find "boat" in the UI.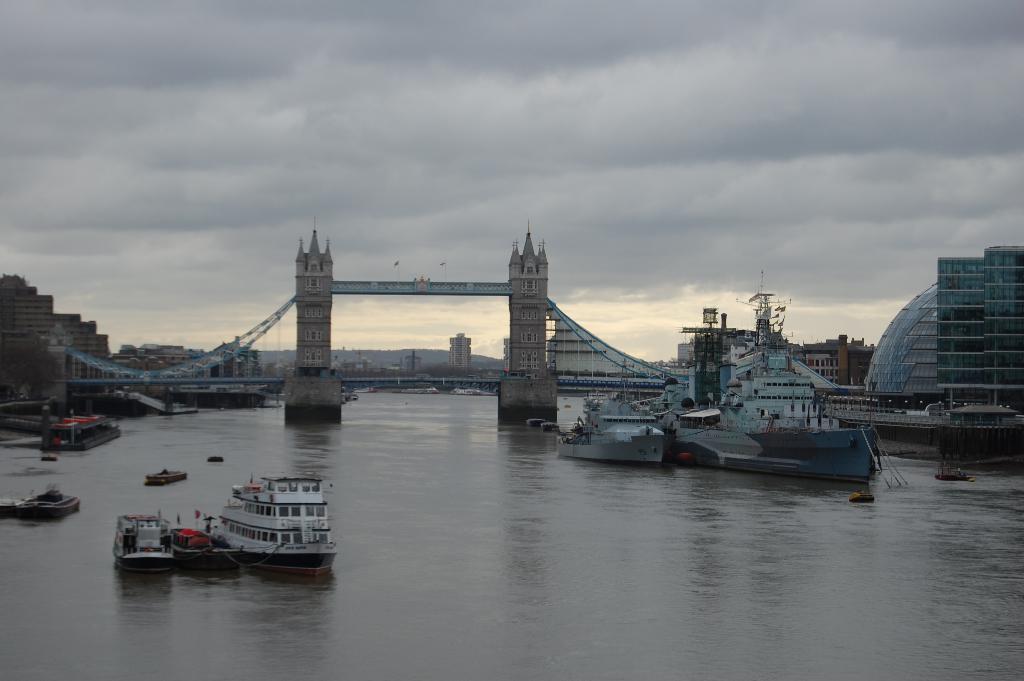
UI element at pyautogui.locateOnScreen(109, 509, 177, 574).
